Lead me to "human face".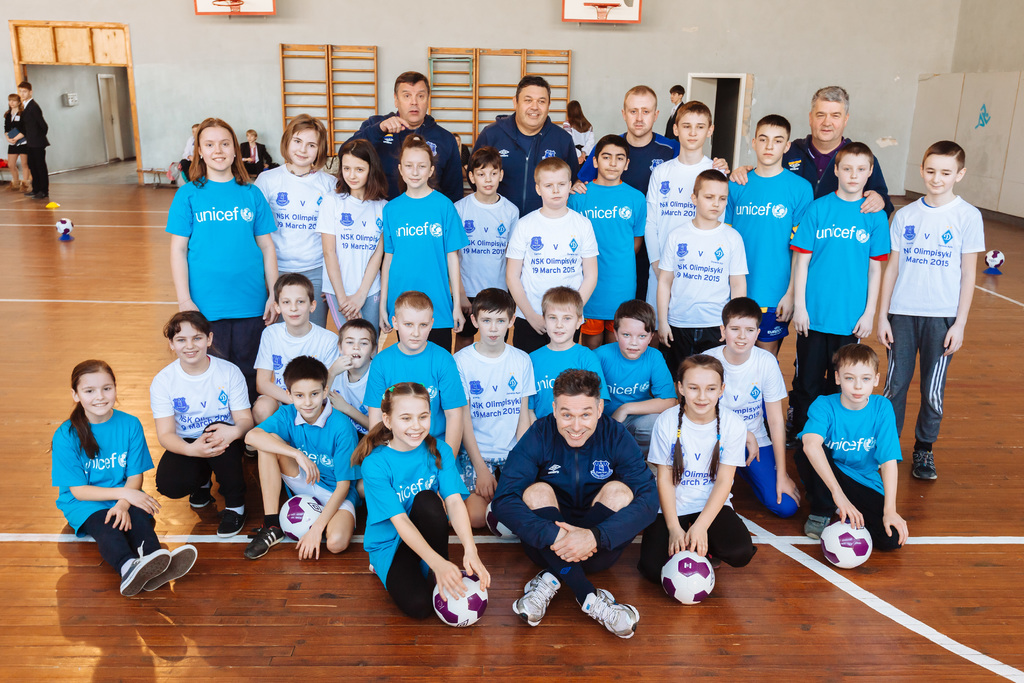
Lead to (x1=552, y1=390, x2=599, y2=447).
